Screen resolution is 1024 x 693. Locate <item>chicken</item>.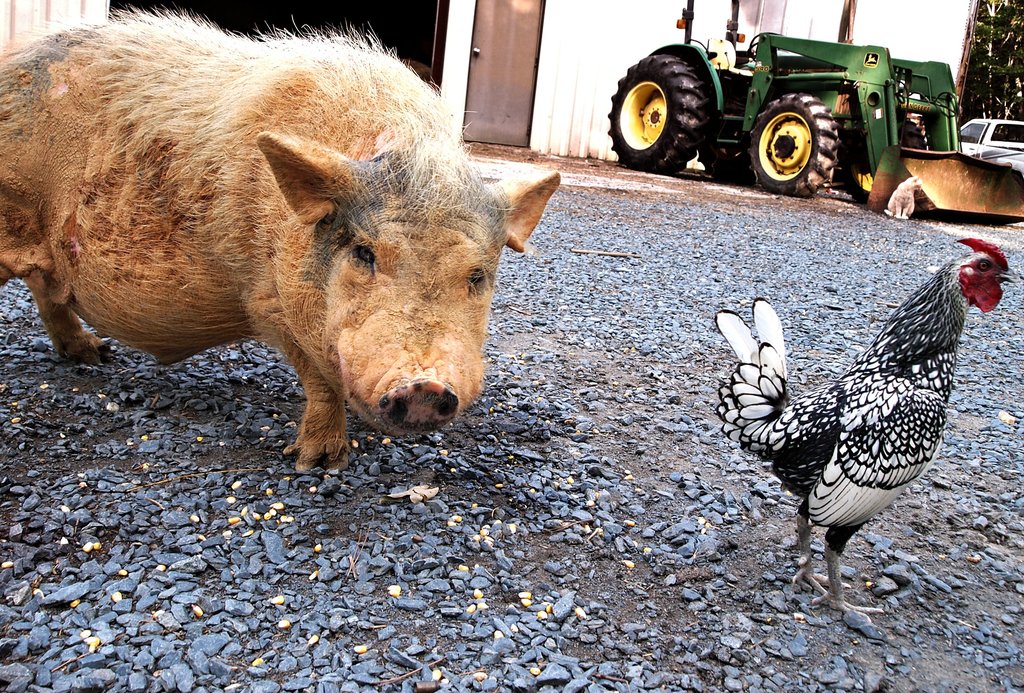
rect(723, 223, 995, 596).
